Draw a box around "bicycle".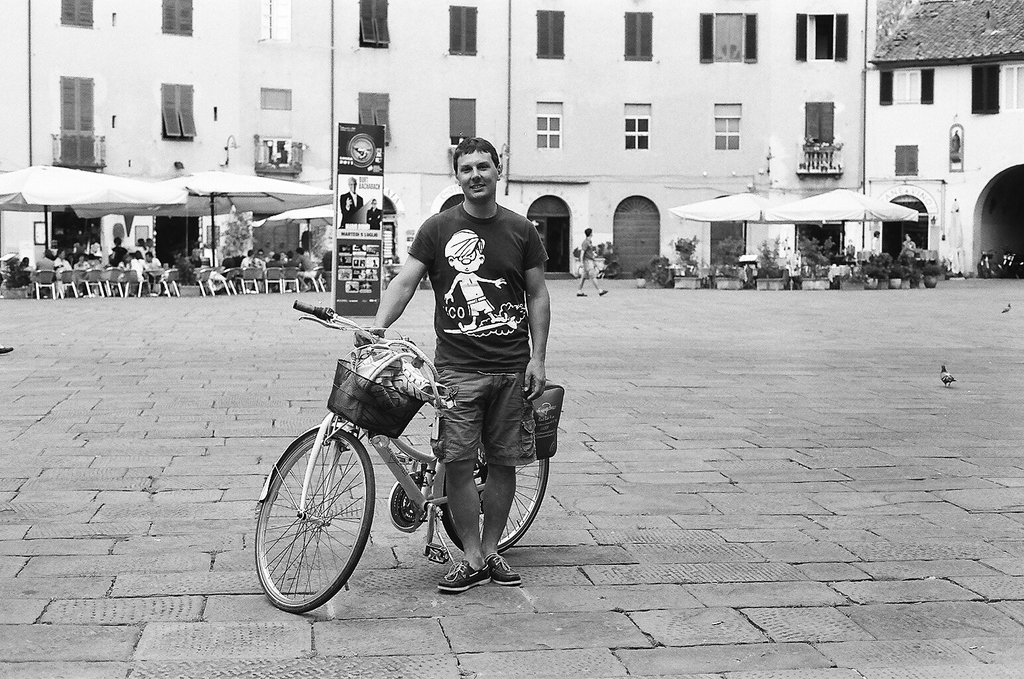
bbox=[251, 320, 566, 613].
